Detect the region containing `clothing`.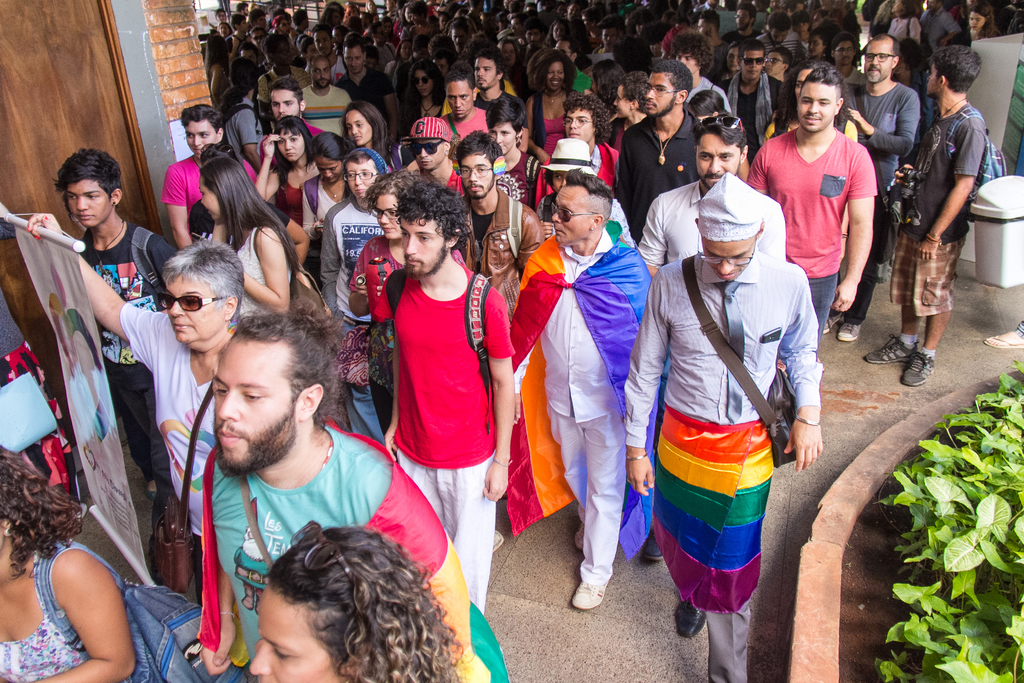
l=301, t=202, r=387, b=335.
